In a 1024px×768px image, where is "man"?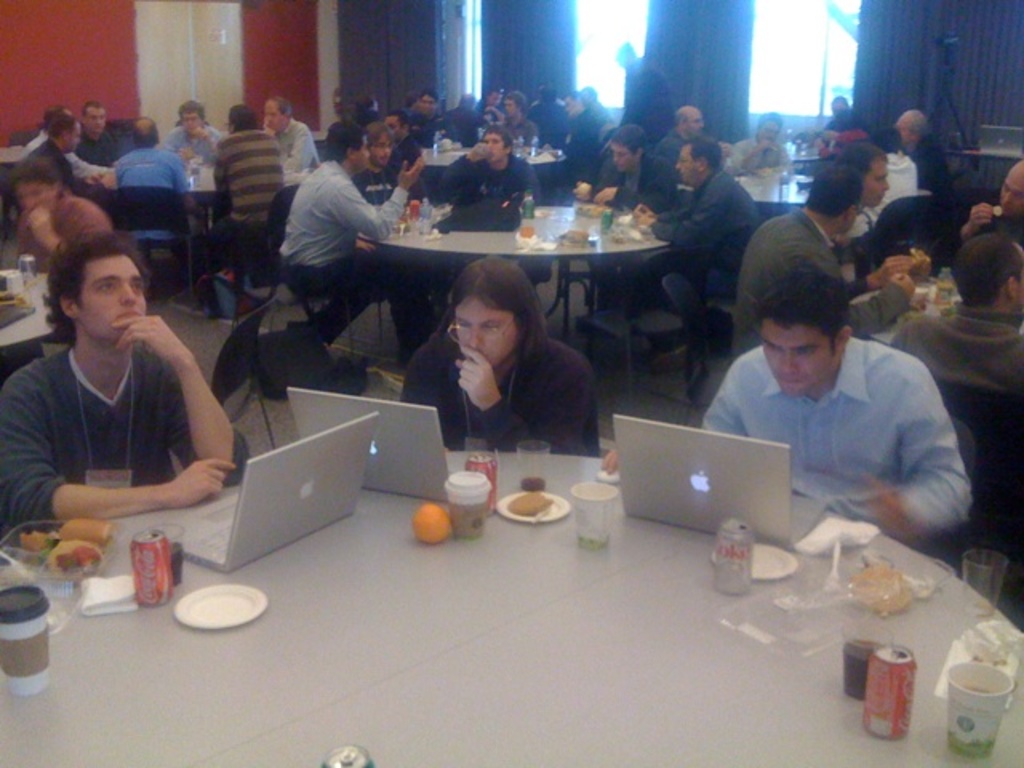
0:219:246:522.
